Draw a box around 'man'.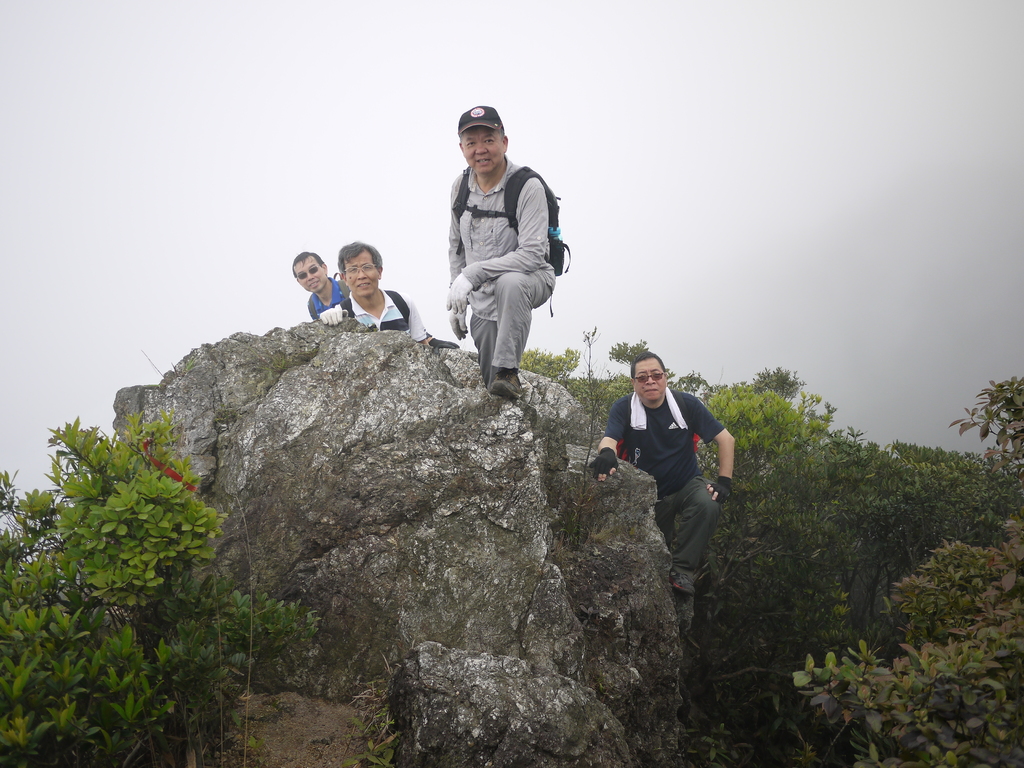
{"left": 335, "top": 233, "right": 449, "bottom": 344}.
